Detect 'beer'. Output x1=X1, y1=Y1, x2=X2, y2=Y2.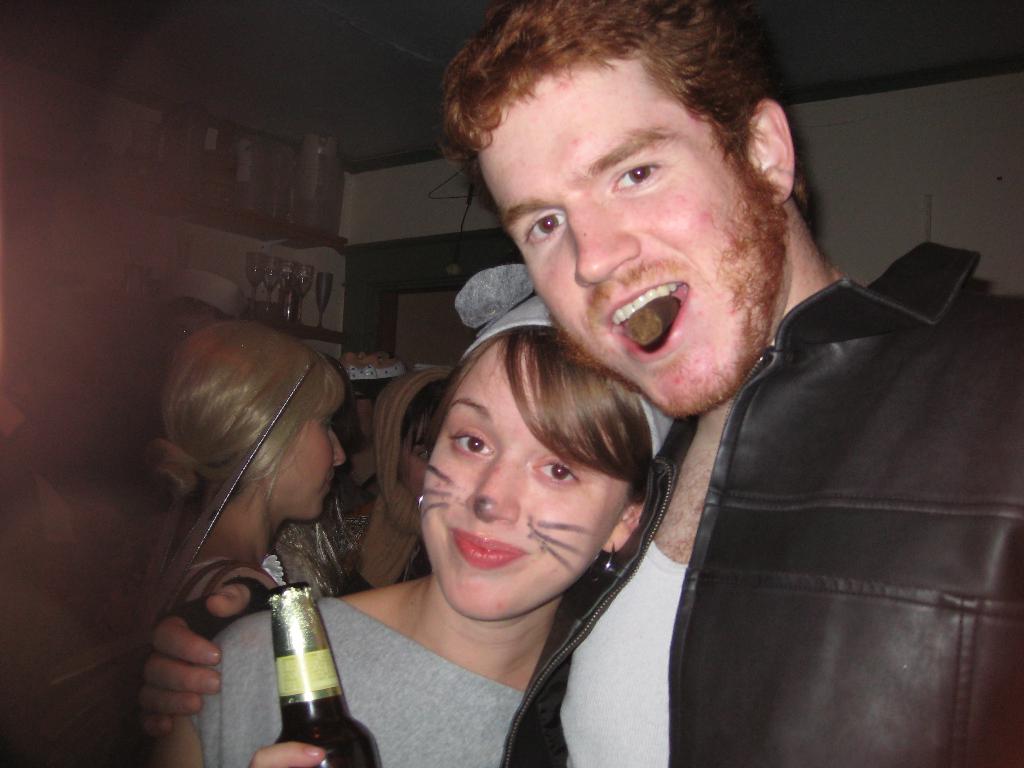
x1=261, y1=582, x2=376, y2=767.
